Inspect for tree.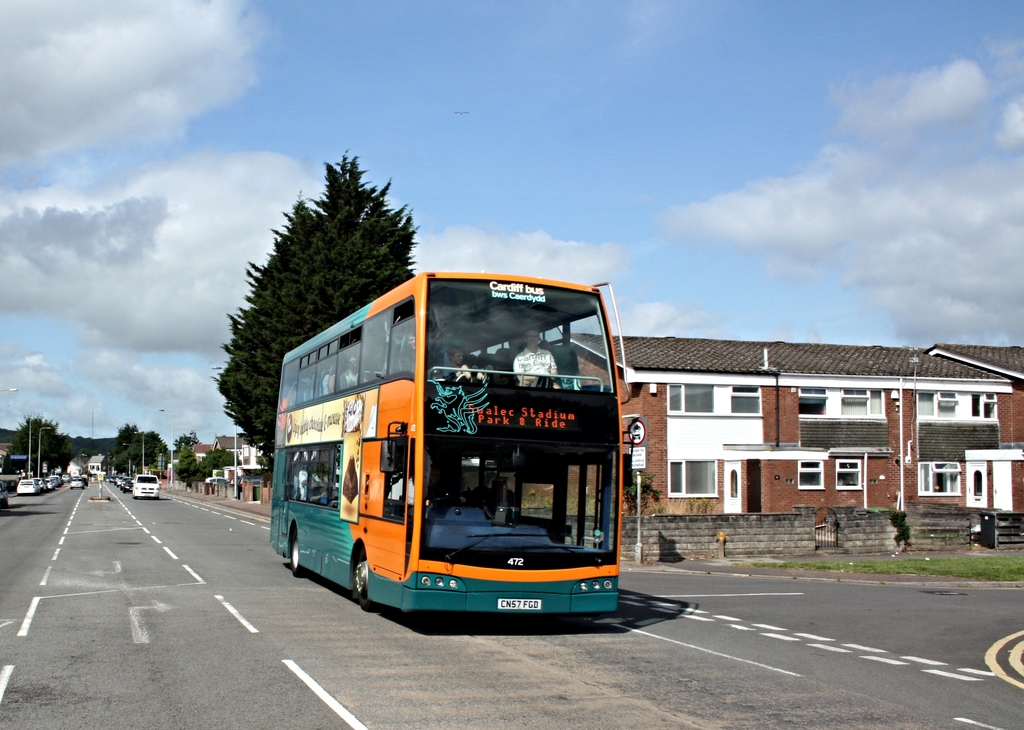
Inspection: bbox(173, 428, 197, 453).
